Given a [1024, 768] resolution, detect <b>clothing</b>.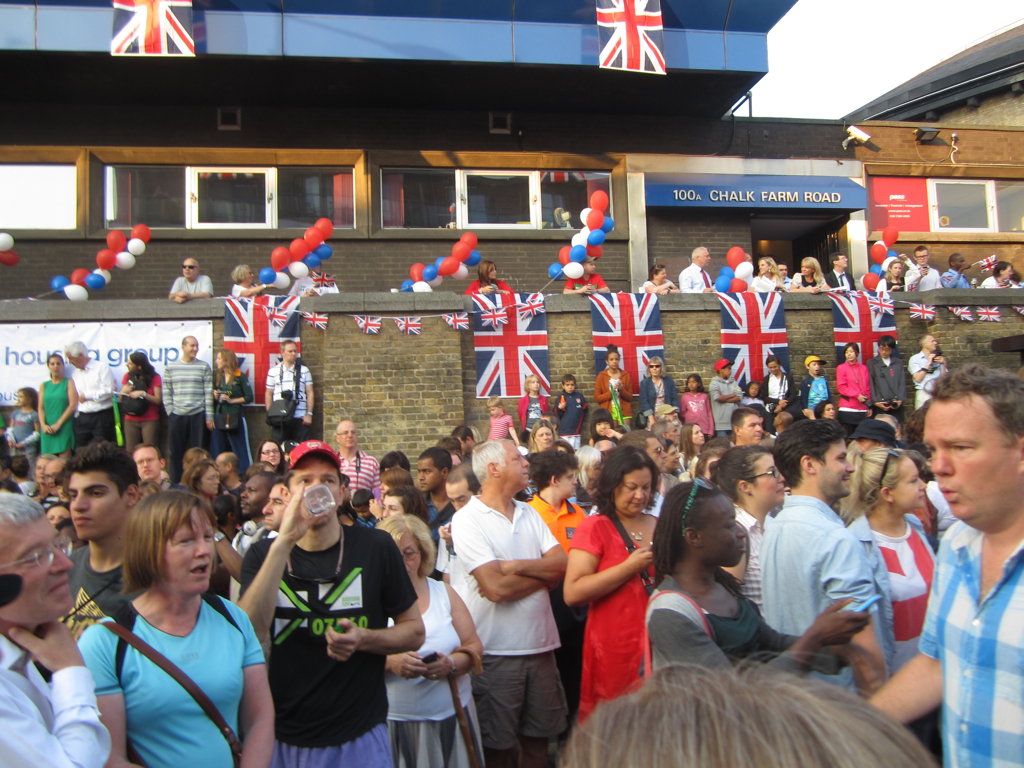
{"left": 168, "top": 272, "right": 215, "bottom": 292}.
